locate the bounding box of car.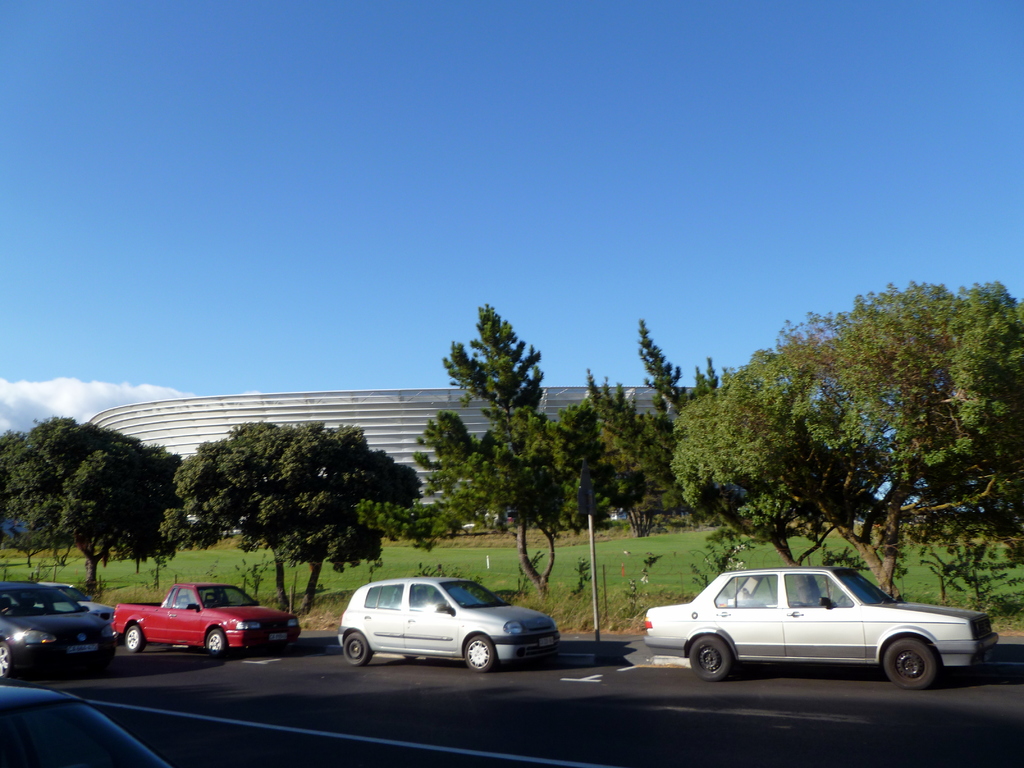
Bounding box: region(113, 584, 300, 662).
